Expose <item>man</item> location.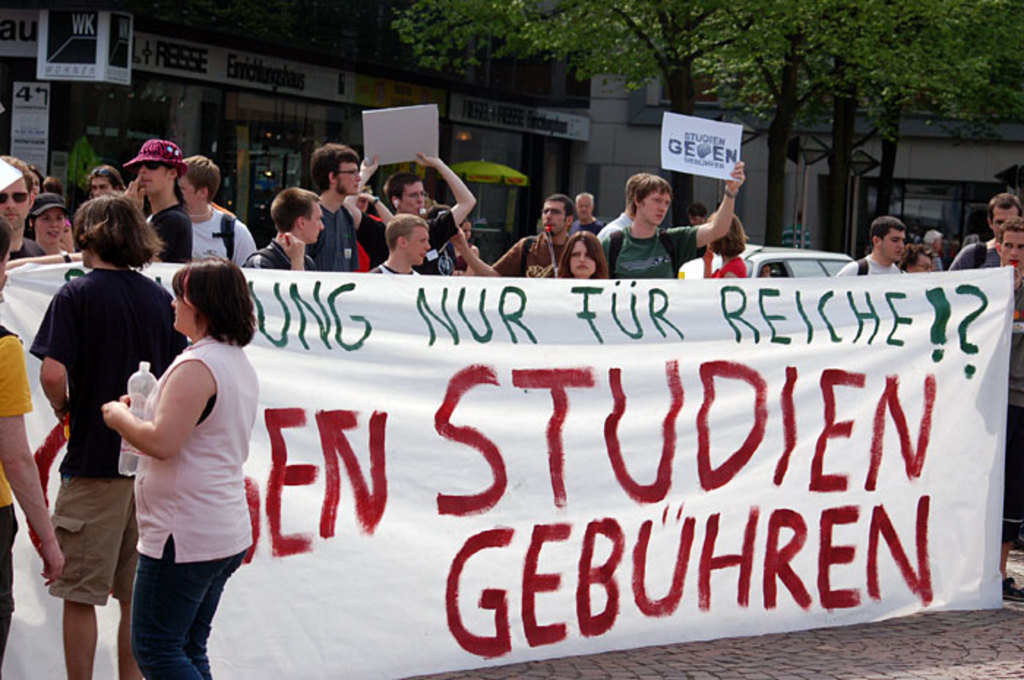
Exposed at 835,215,907,278.
